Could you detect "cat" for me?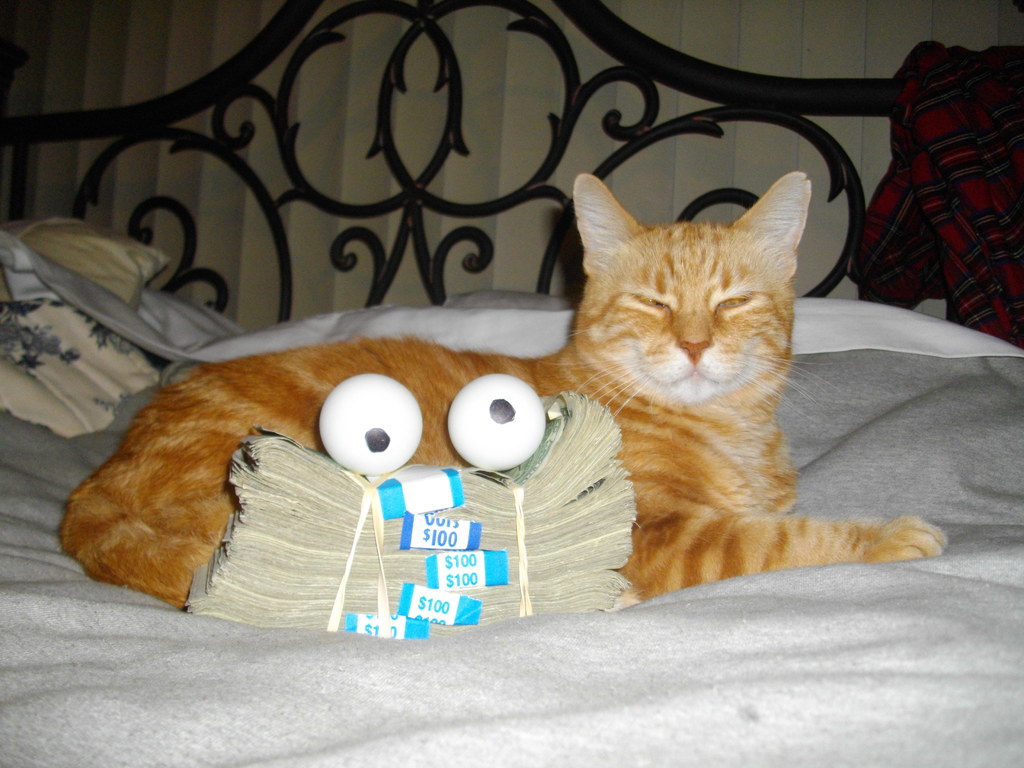
Detection result: <bbox>65, 164, 947, 607</bbox>.
